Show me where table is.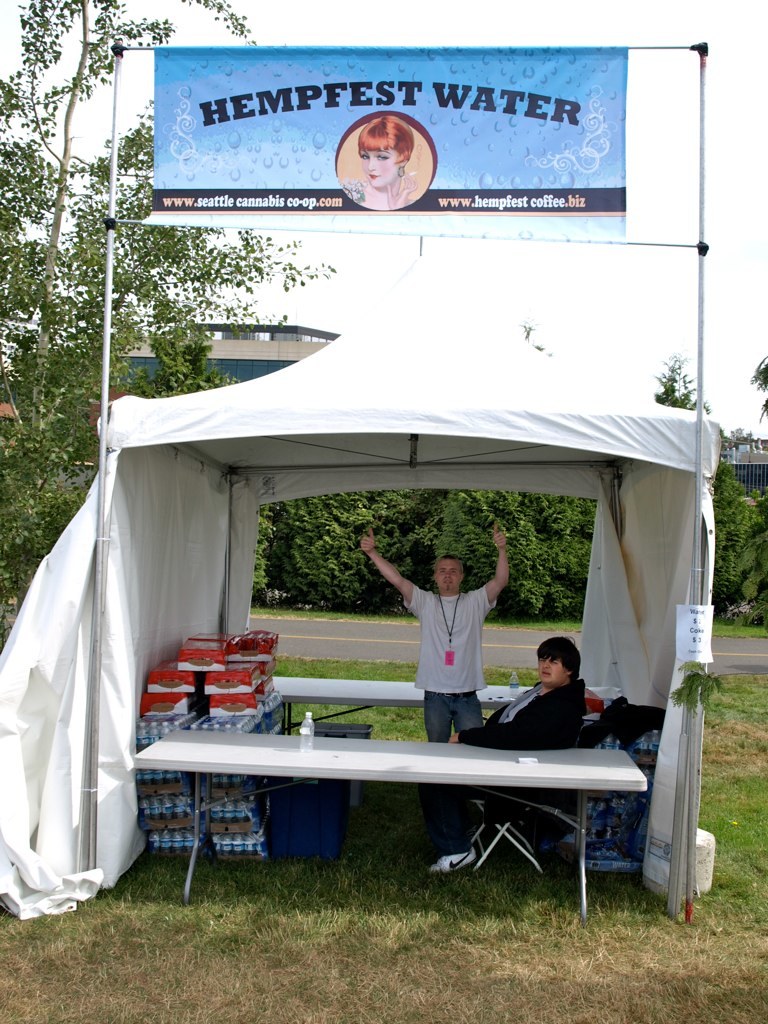
table is at (123,719,649,919).
